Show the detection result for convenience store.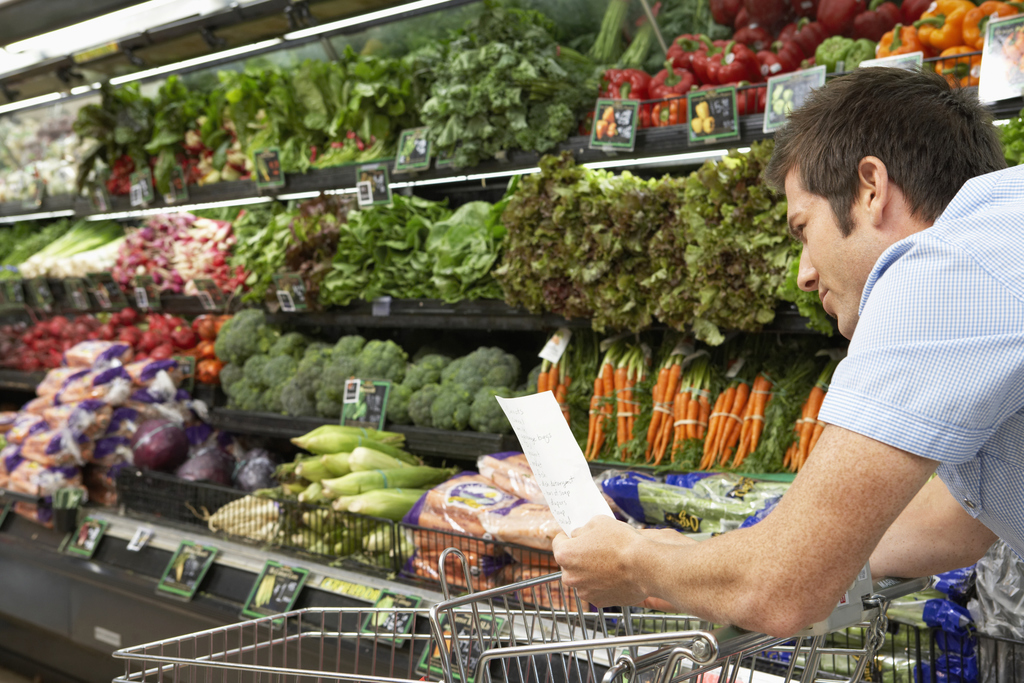
box=[15, 17, 1014, 663].
